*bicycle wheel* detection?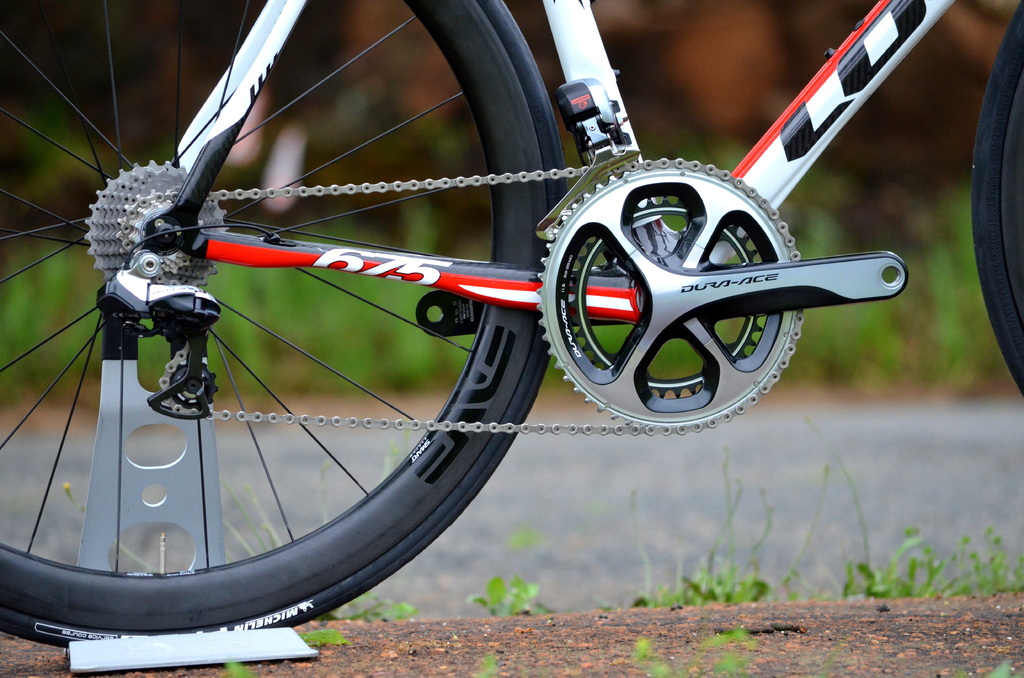
963 0 1023 401
